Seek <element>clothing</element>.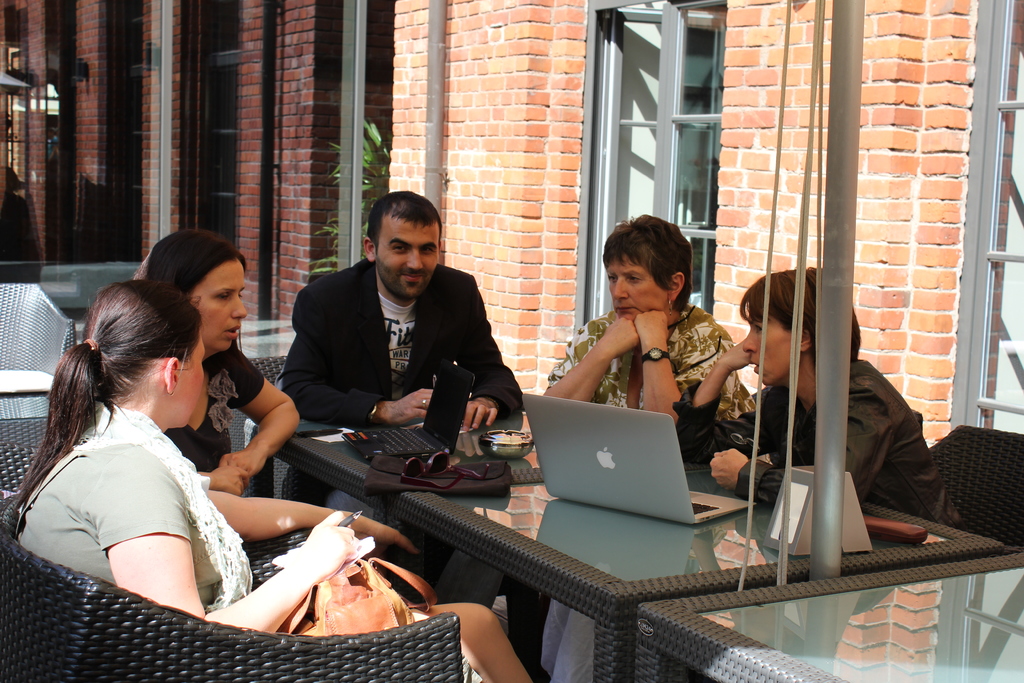
541 315 752 425.
